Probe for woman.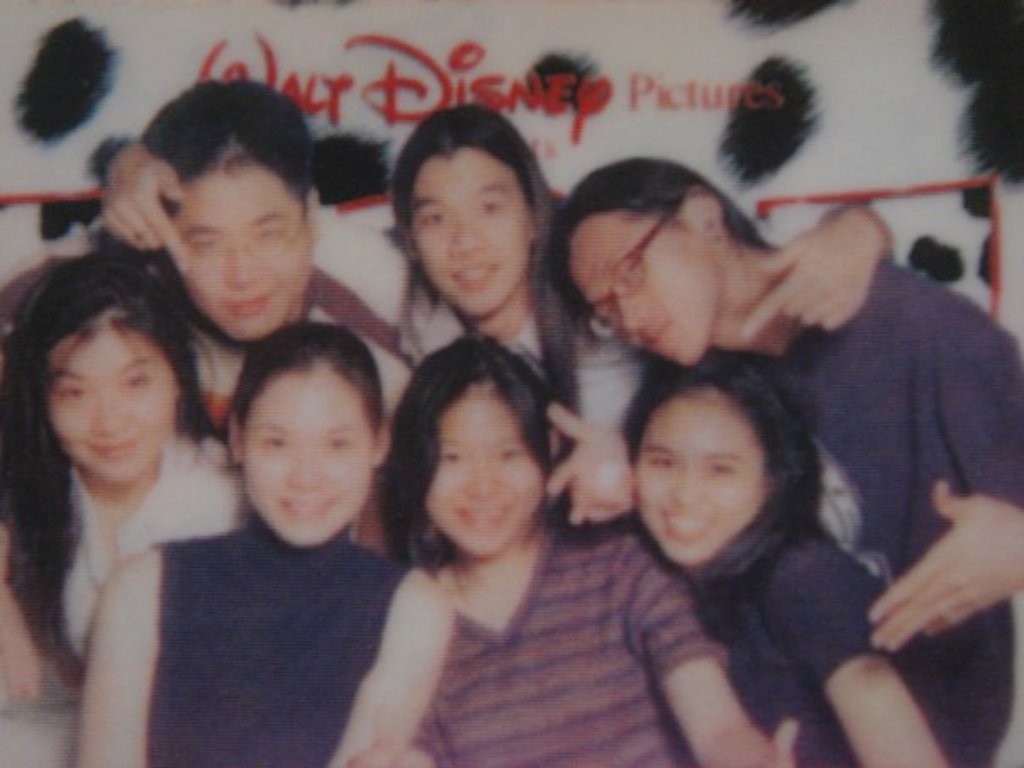
Probe result: {"x1": 76, "y1": 315, "x2": 449, "y2": 766}.
